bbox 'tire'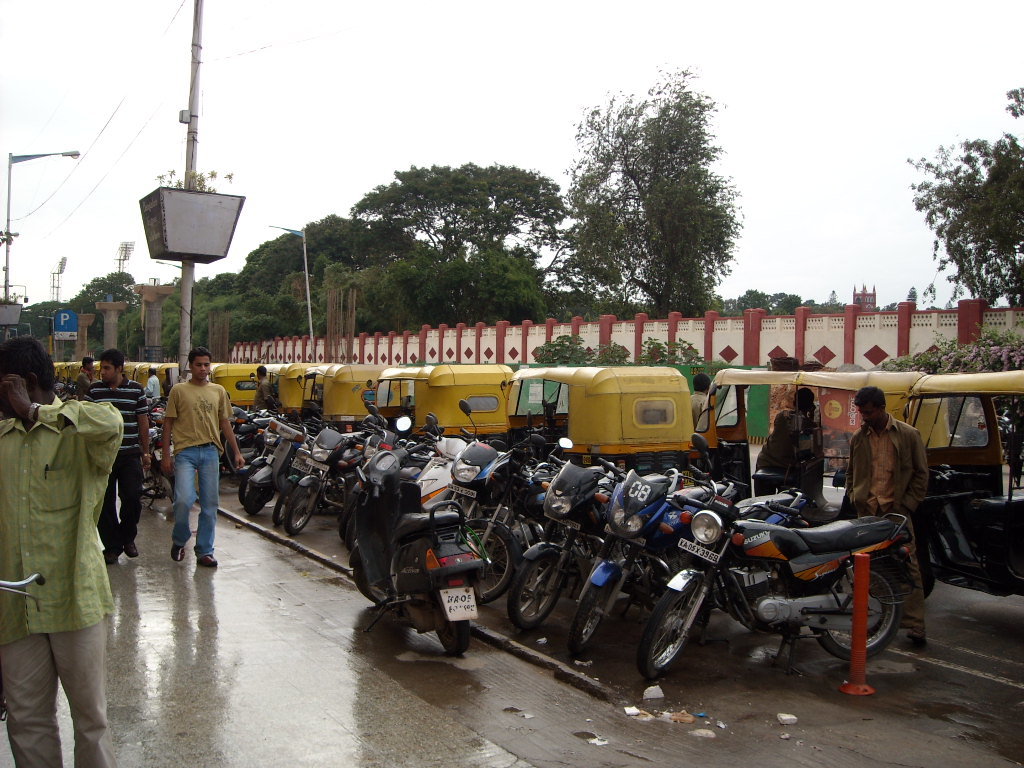
crop(565, 571, 619, 655)
